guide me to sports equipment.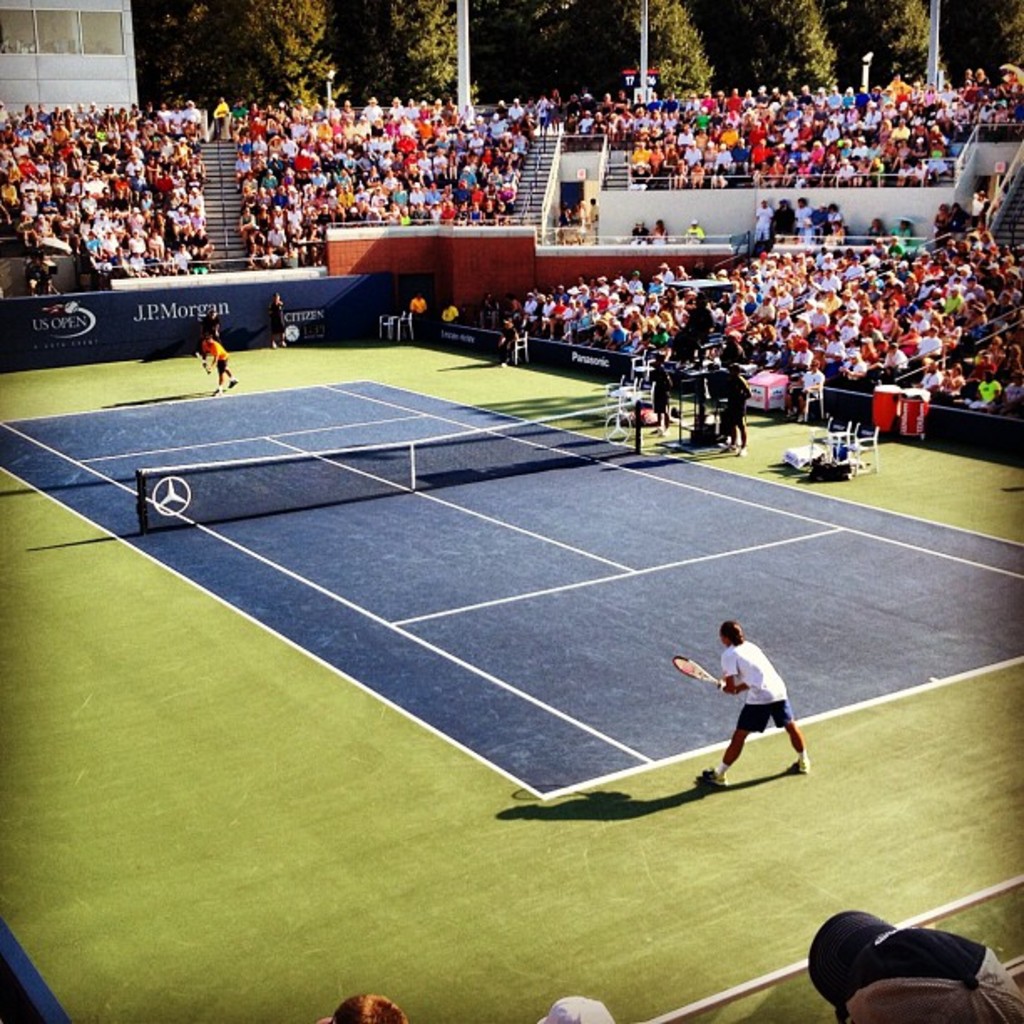
Guidance: pyautogui.locateOnScreen(673, 656, 724, 683).
